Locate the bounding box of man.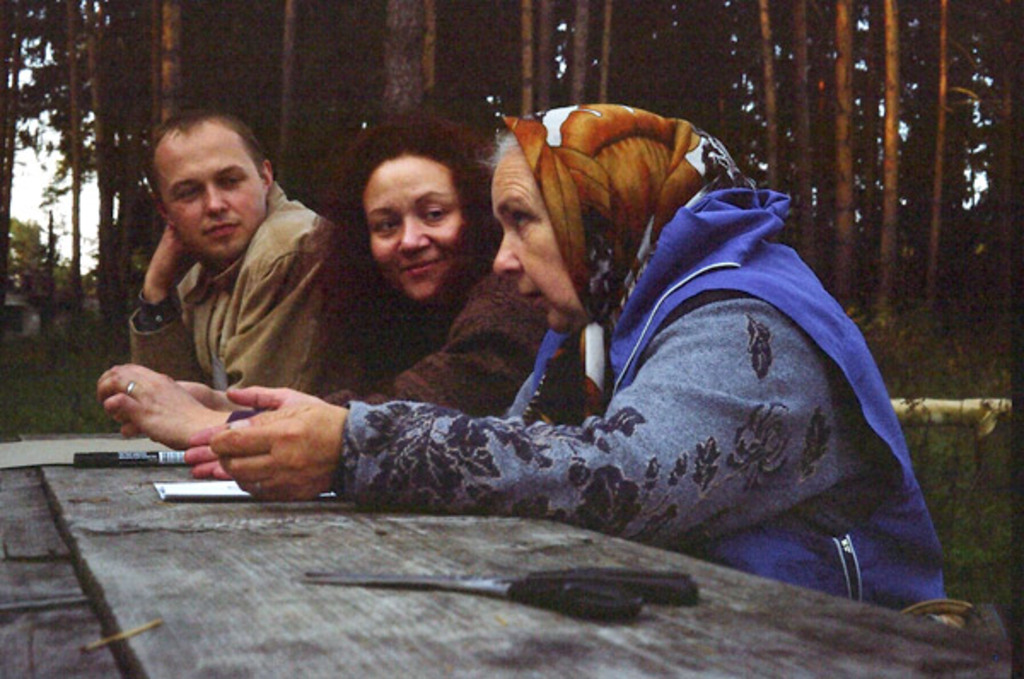
Bounding box: [x1=94, y1=128, x2=352, y2=454].
